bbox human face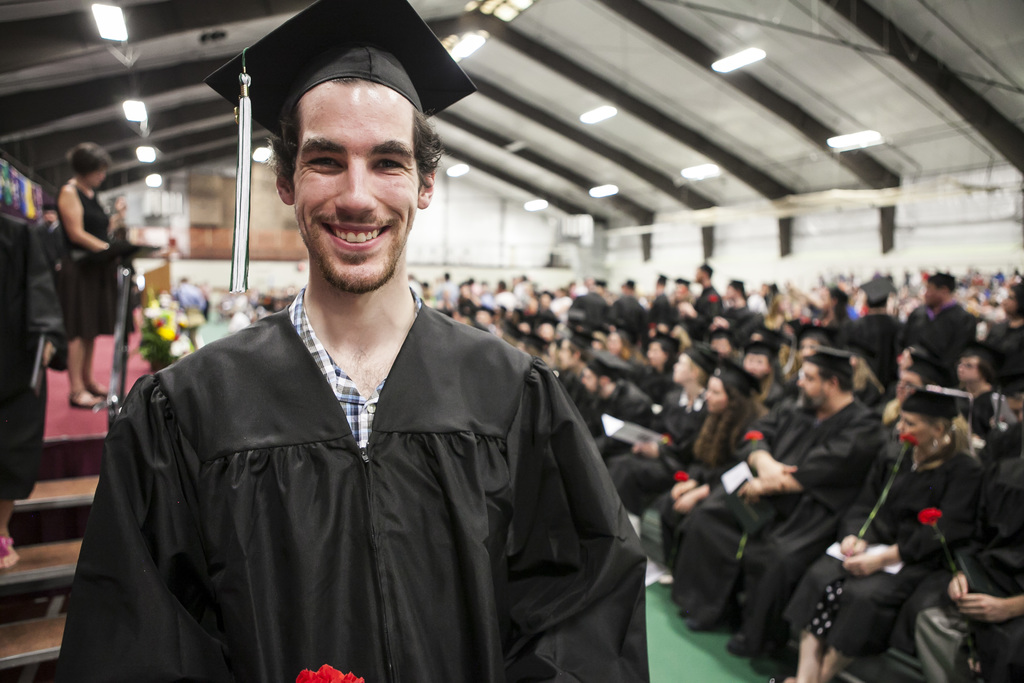
<region>646, 343, 666, 366</region>
